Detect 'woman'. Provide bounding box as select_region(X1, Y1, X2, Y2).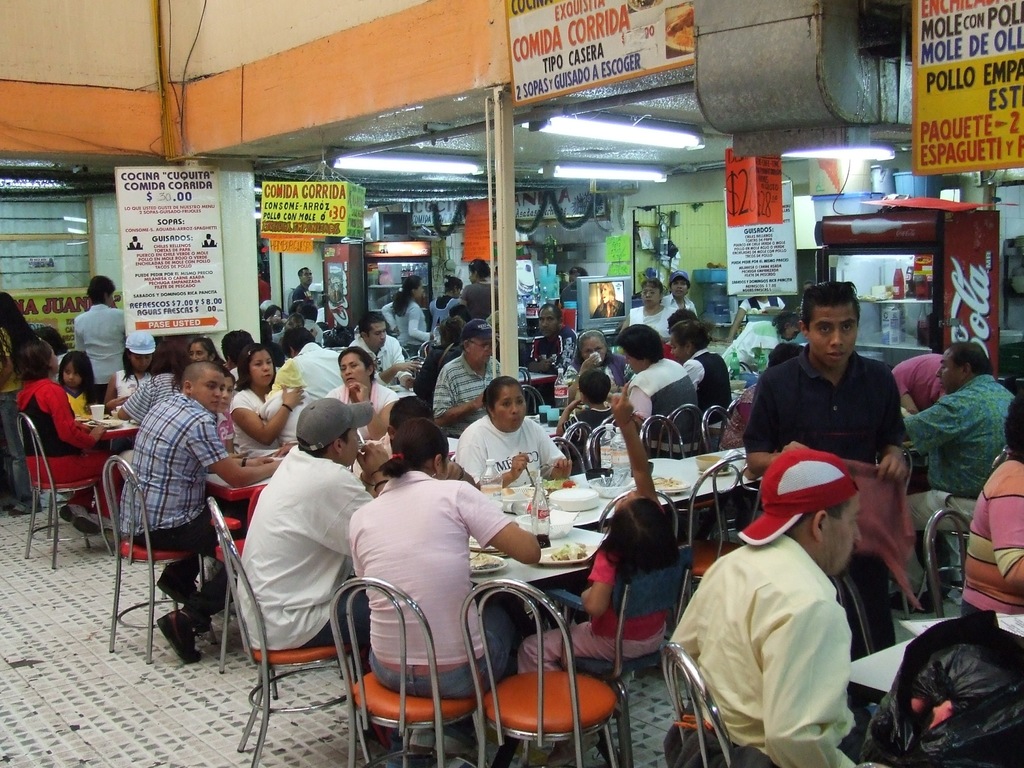
select_region(17, 341, 125, 533).
